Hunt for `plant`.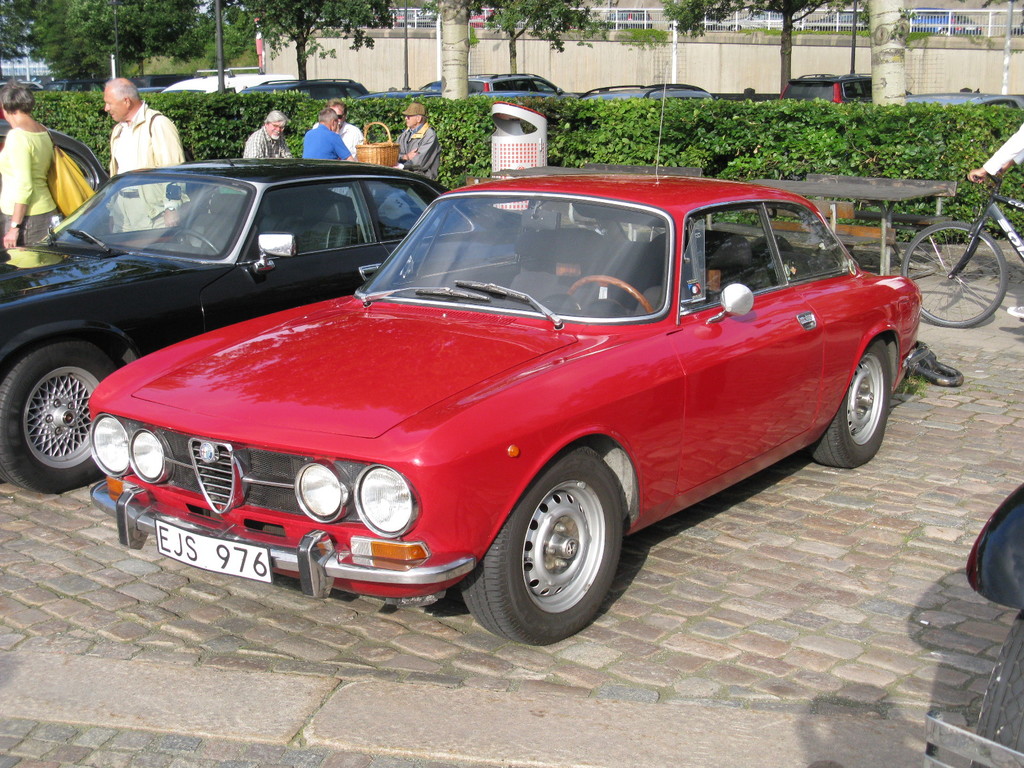
Hunted down at {"left": 623, "top": 23, "right": 668, "bottom": 48}.
